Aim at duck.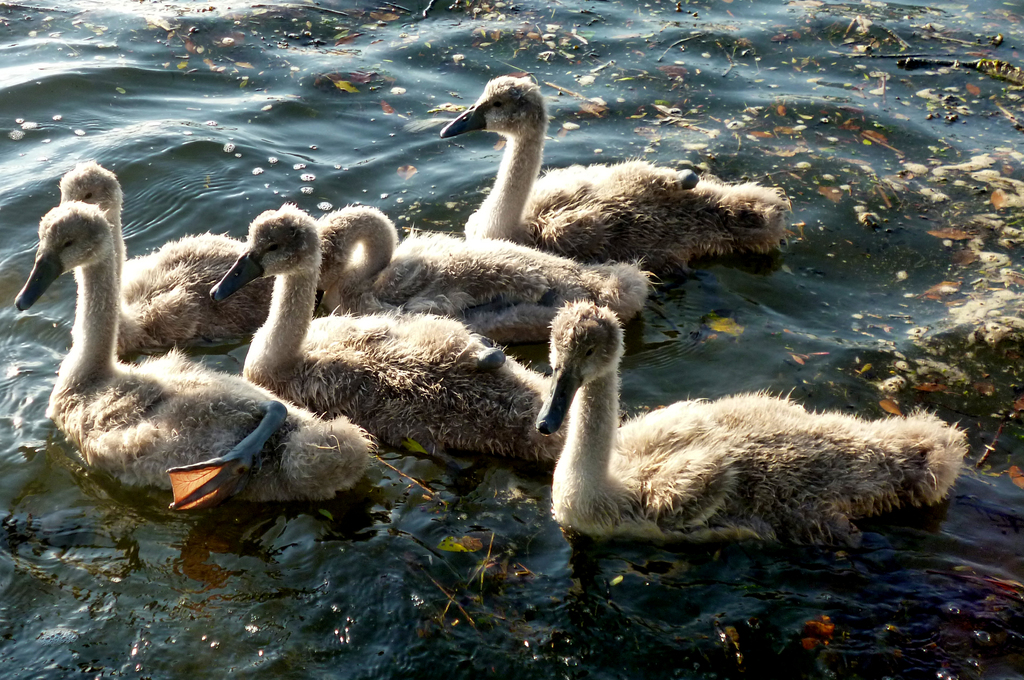
Aimed at <box>49,161,291,385</box>.
